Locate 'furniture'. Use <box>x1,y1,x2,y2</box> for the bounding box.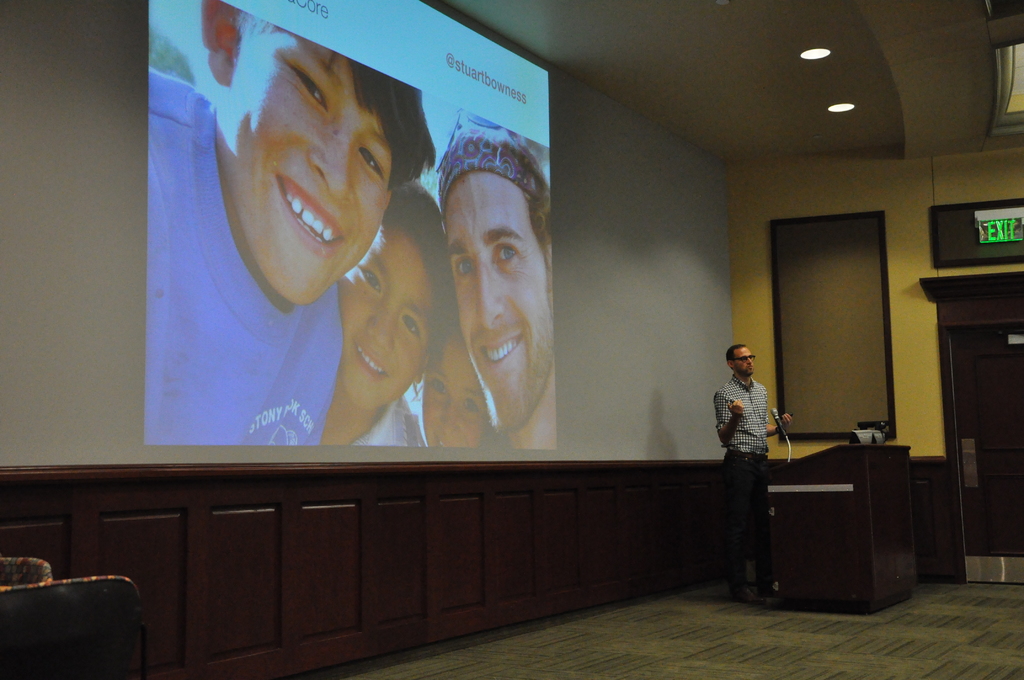
<box>0,555,49,587</box>.
